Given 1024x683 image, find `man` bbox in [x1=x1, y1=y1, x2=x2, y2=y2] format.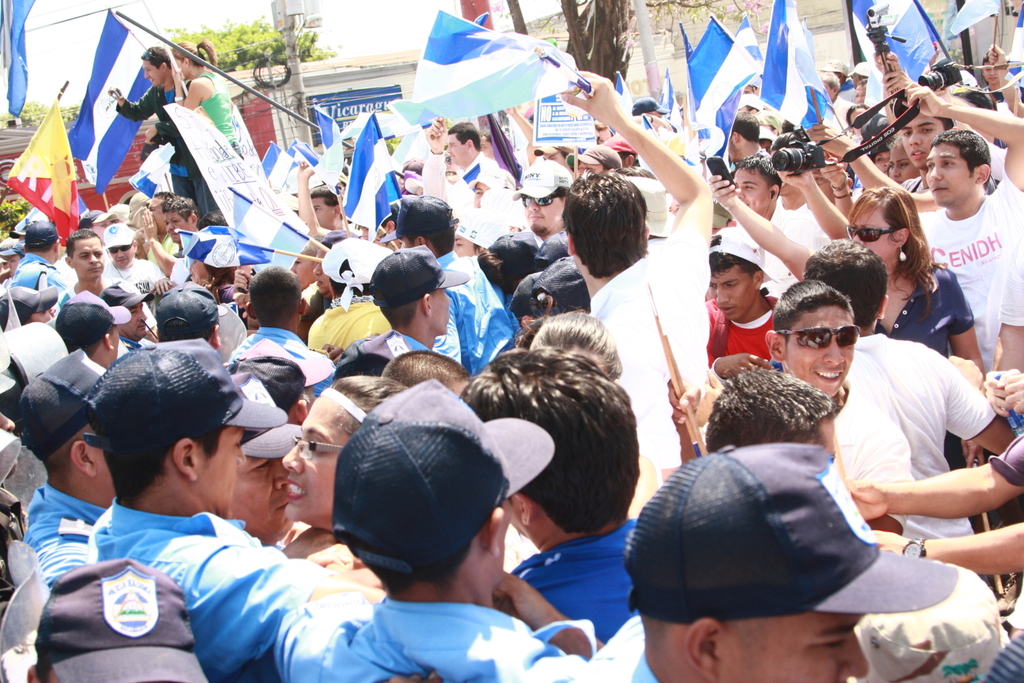
[x1=96, y1=225, x2=158, y2=294].
